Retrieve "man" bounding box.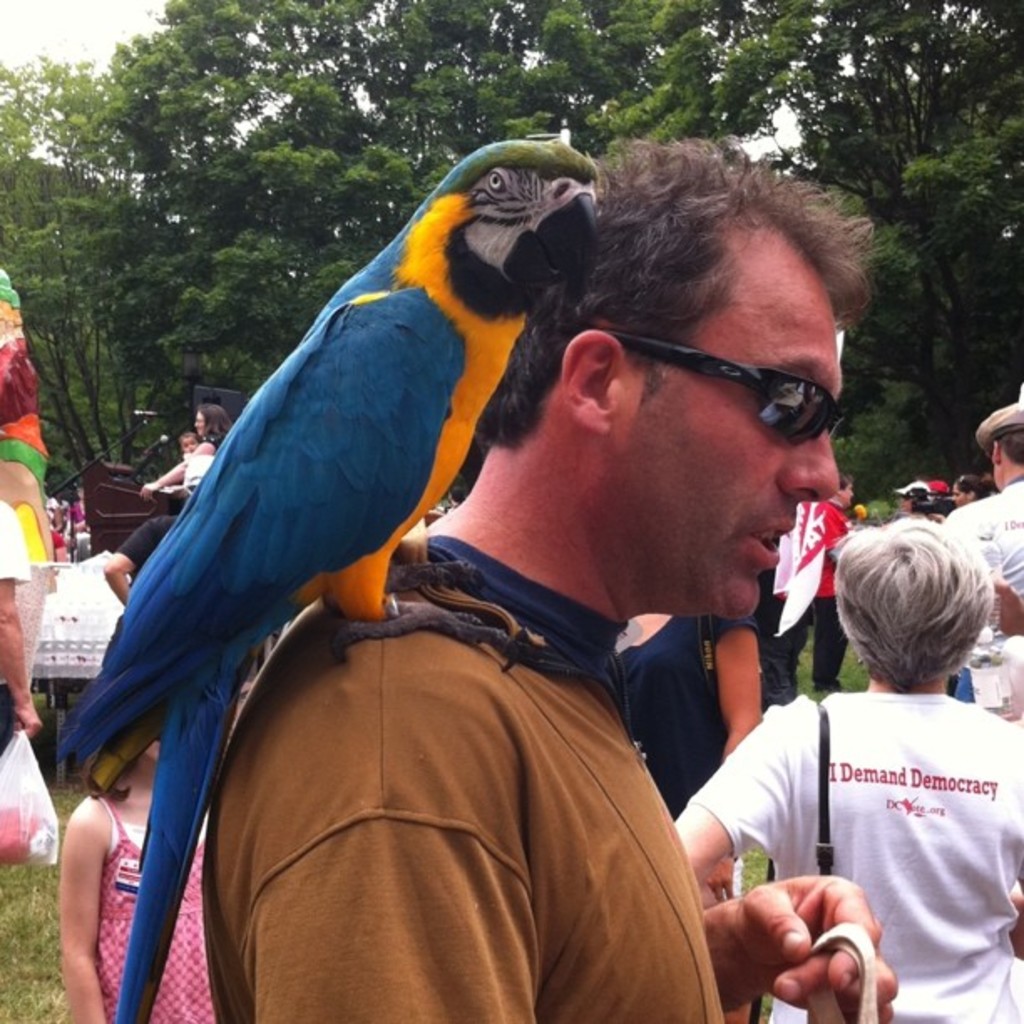
Bounding box: region(211, 187, 919, 999).
